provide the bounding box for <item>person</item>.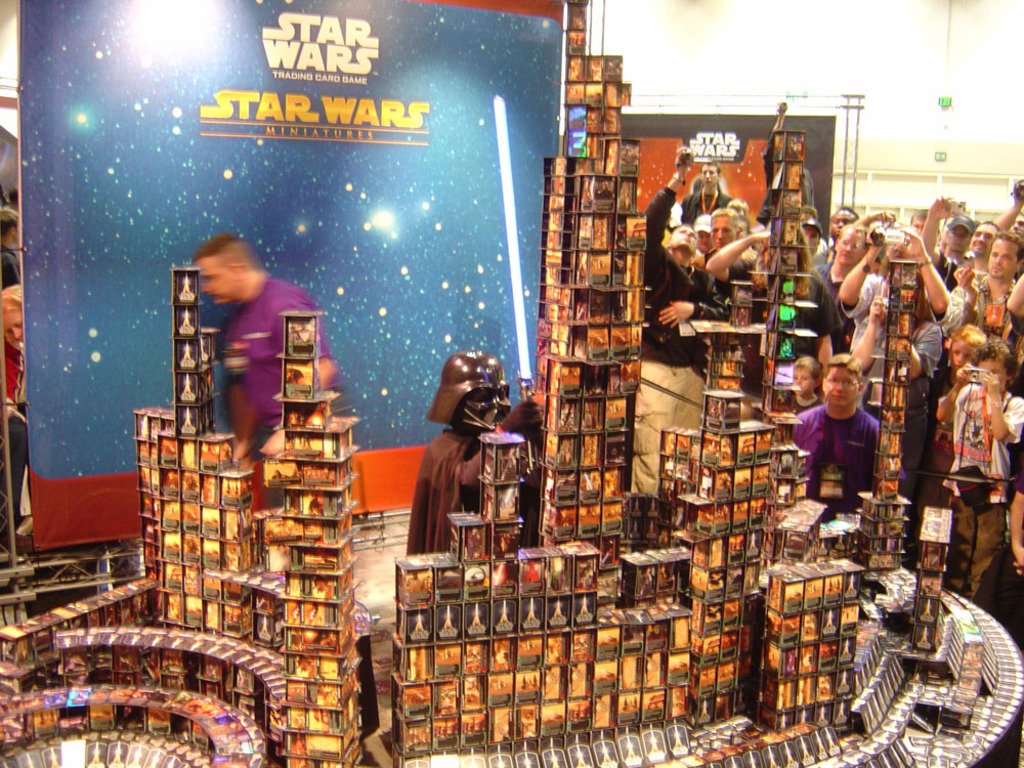
(x1=404, y1=346, x2=536, y2=555).
